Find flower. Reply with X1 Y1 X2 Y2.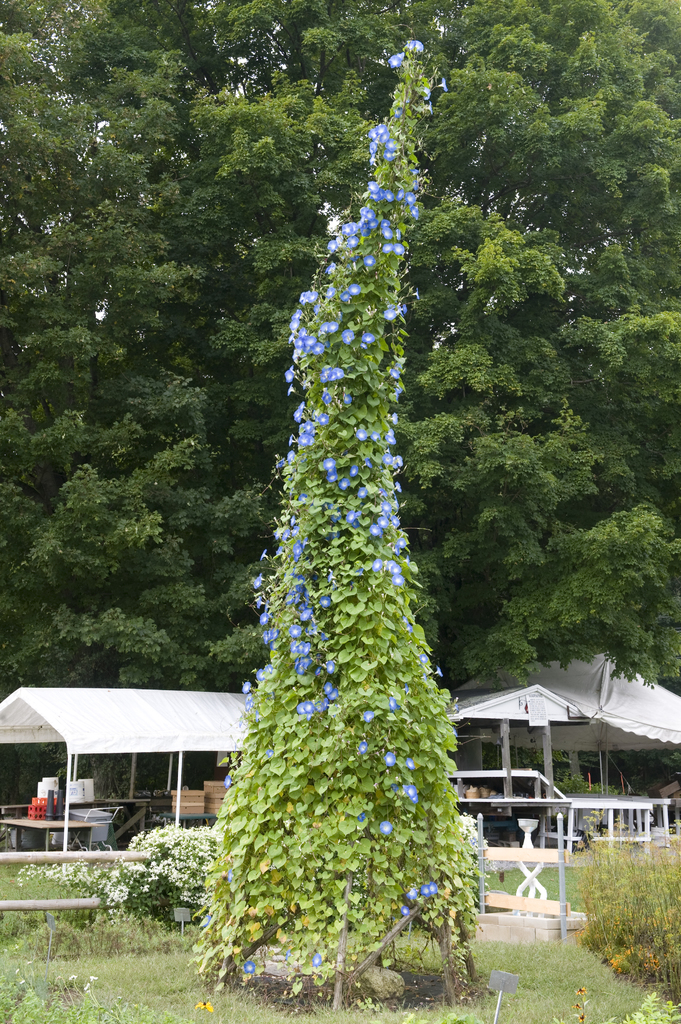
574 987 590 996.
